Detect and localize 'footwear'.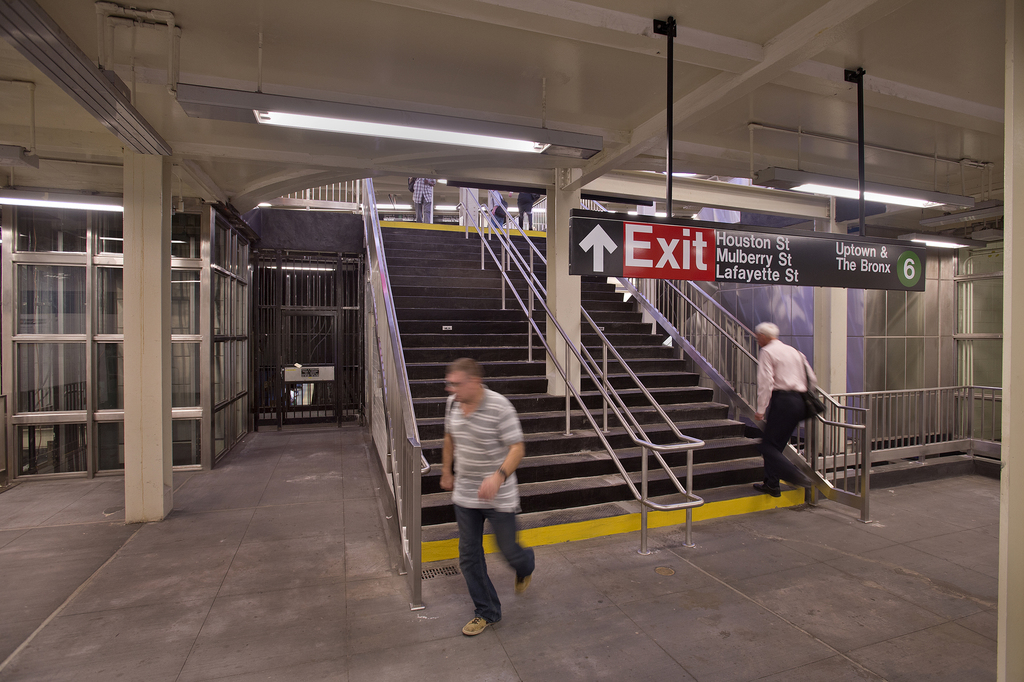
Localized at <region>751, 480, 785, 499</region>.
